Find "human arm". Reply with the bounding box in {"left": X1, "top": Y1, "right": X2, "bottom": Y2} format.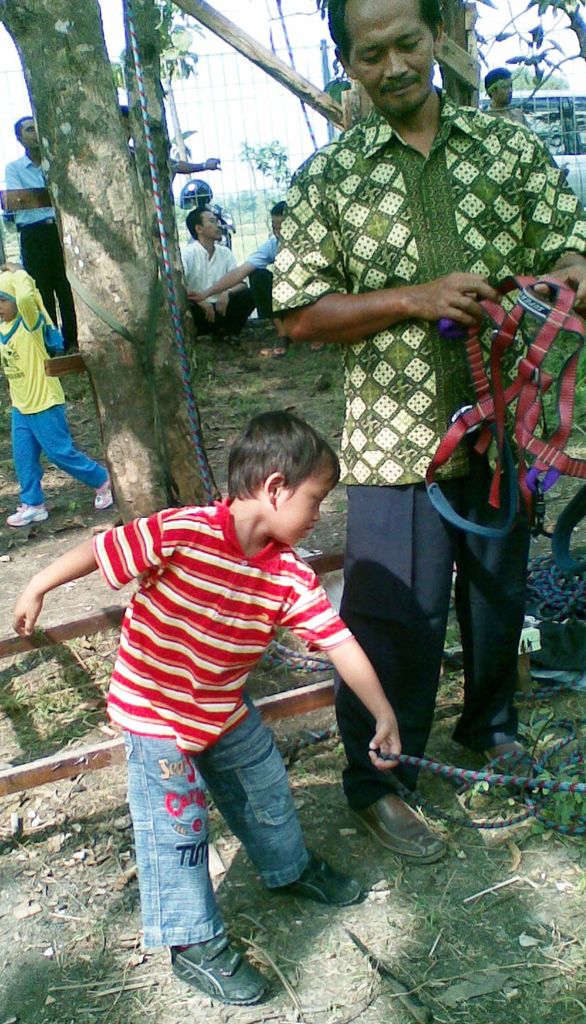
{"left": 6, "top": 510, "right": 174, "bottom": 640}.
